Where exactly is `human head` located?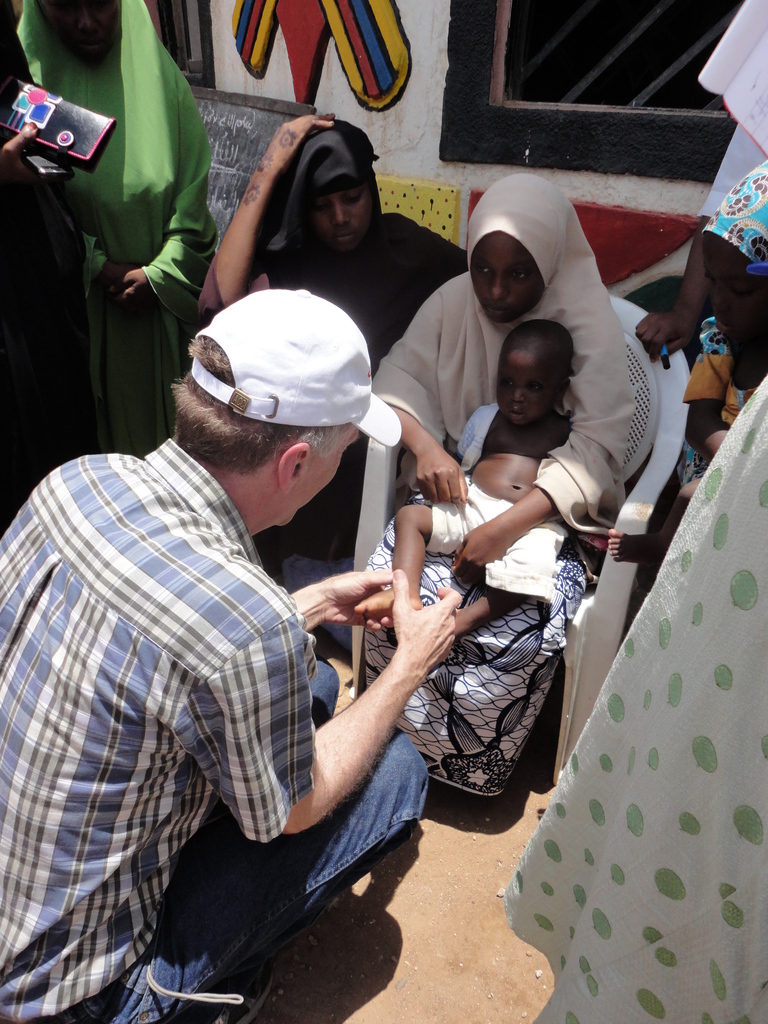
Its bounding box is x1=32, y1=0, x2=124, y2=68.
